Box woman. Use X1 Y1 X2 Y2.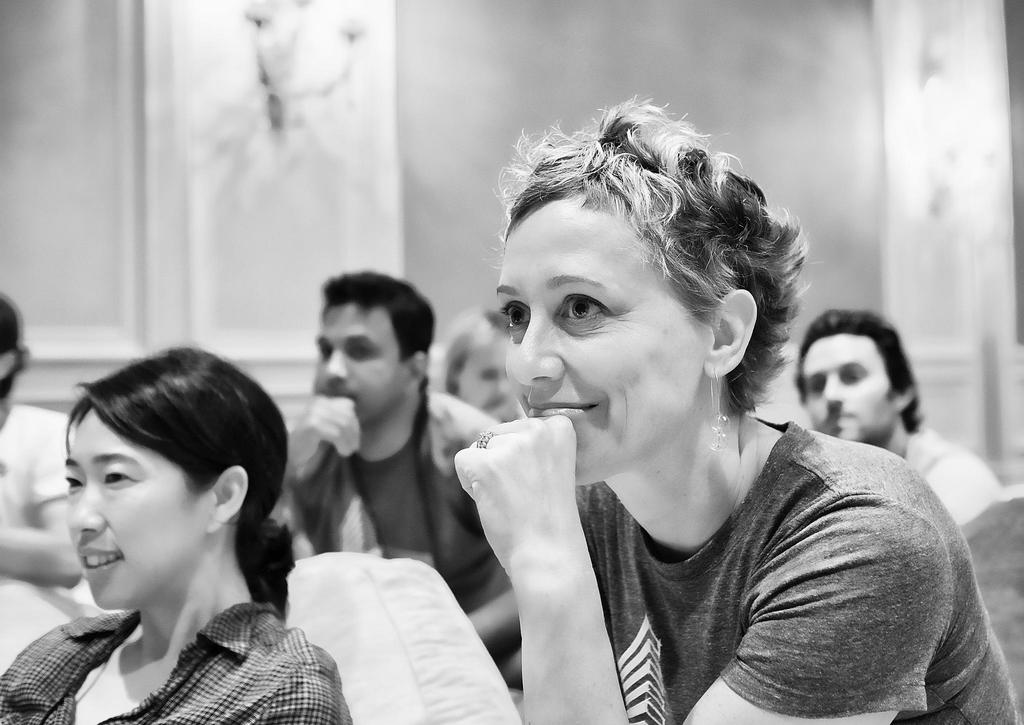
451 89 1023 724.
